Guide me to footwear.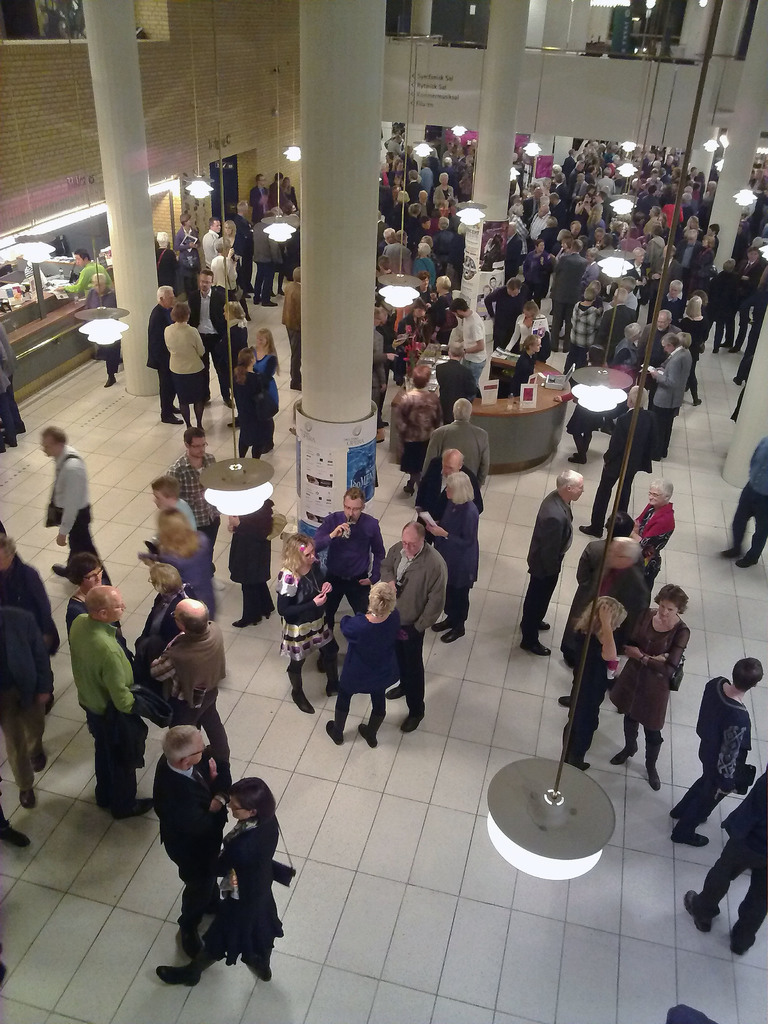
Guidance: Rect(25, 744, 49, 777).
